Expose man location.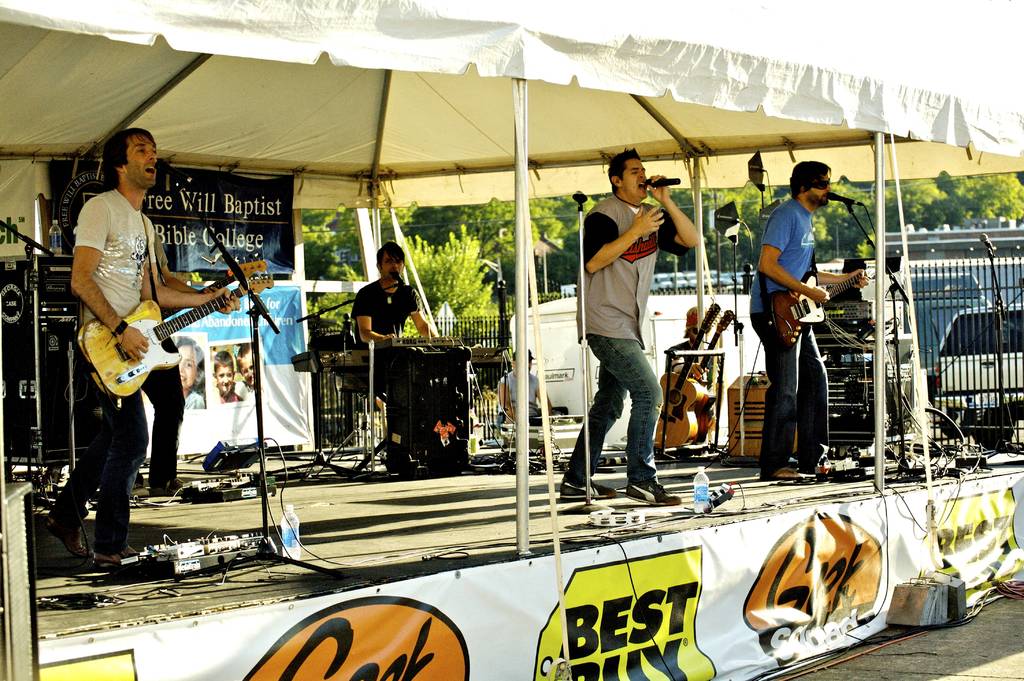
Exposed at 581, 164, 679, 510.
